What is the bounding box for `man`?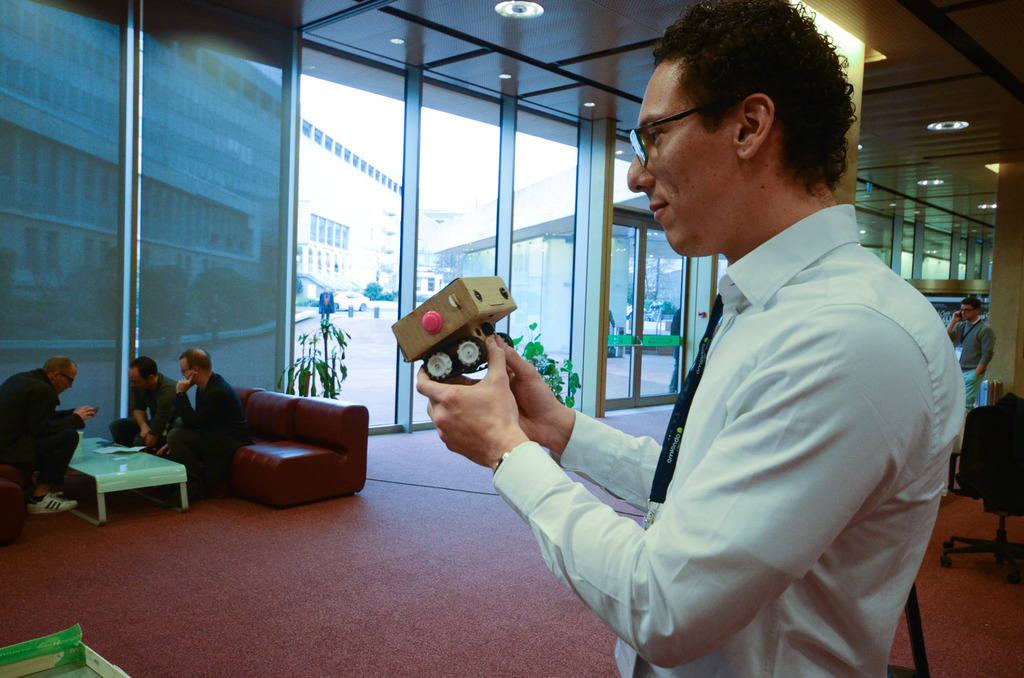
x1=941 y1=296 x2=996 y2=416.
